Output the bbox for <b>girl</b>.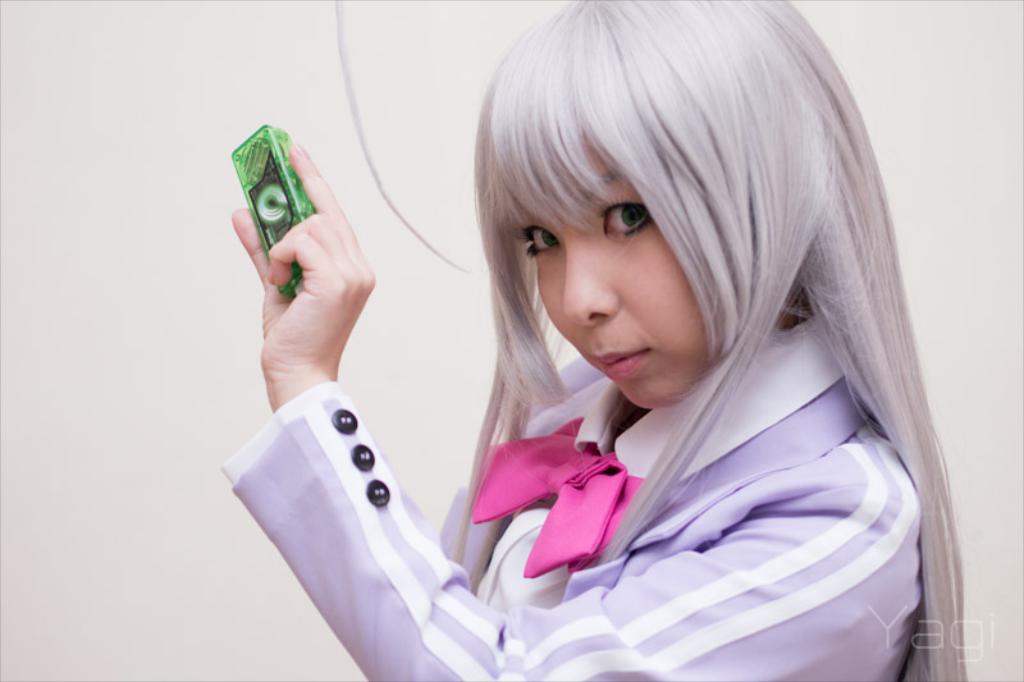
220/0/973/681.
